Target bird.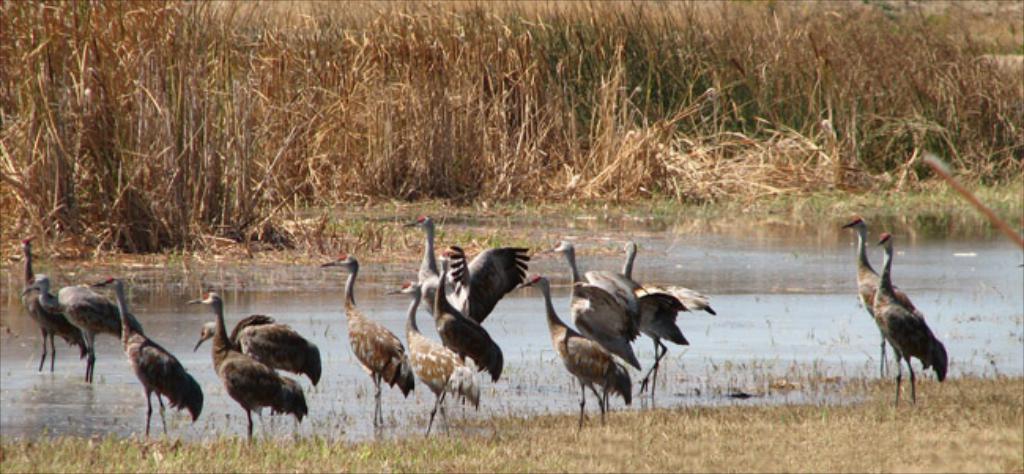
Target region: (178,287,314,443).
